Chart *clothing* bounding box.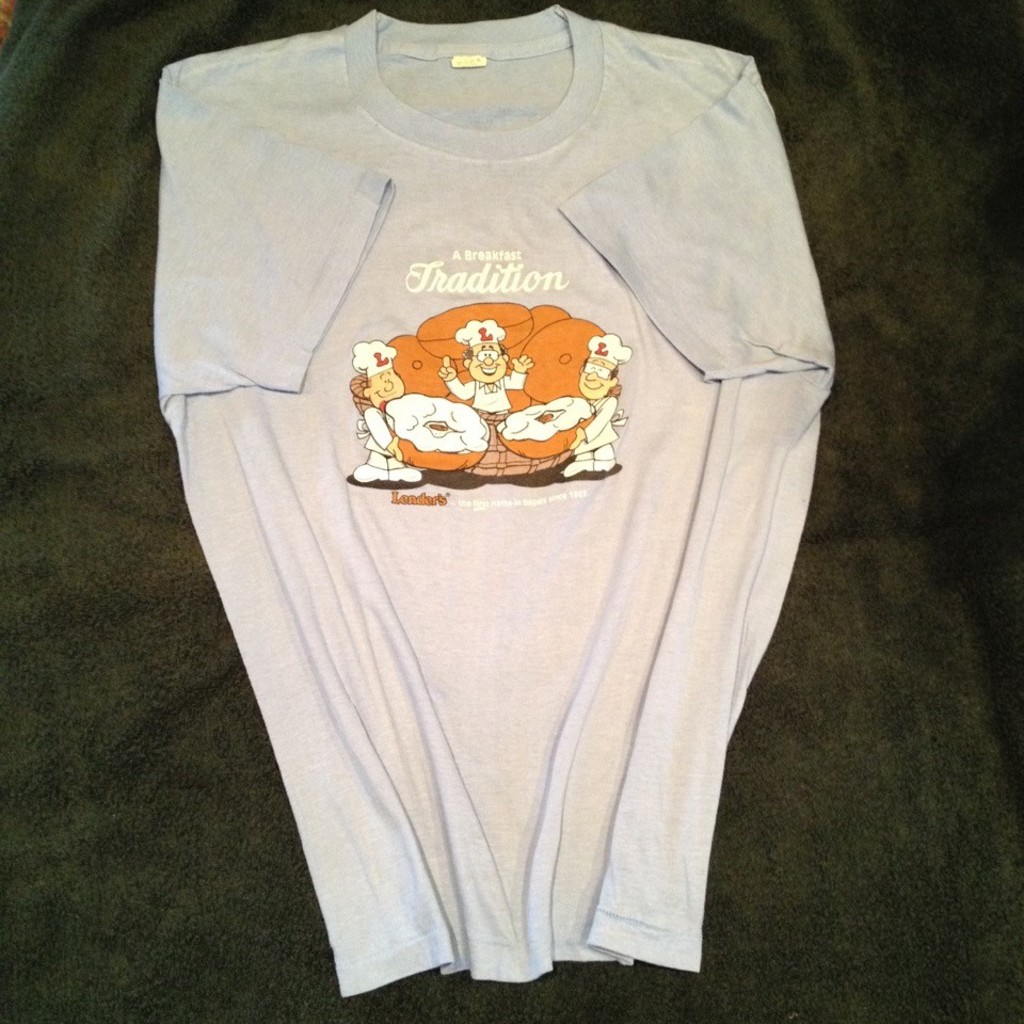
Charted: <region>151, 20, 829, 981</region>.
